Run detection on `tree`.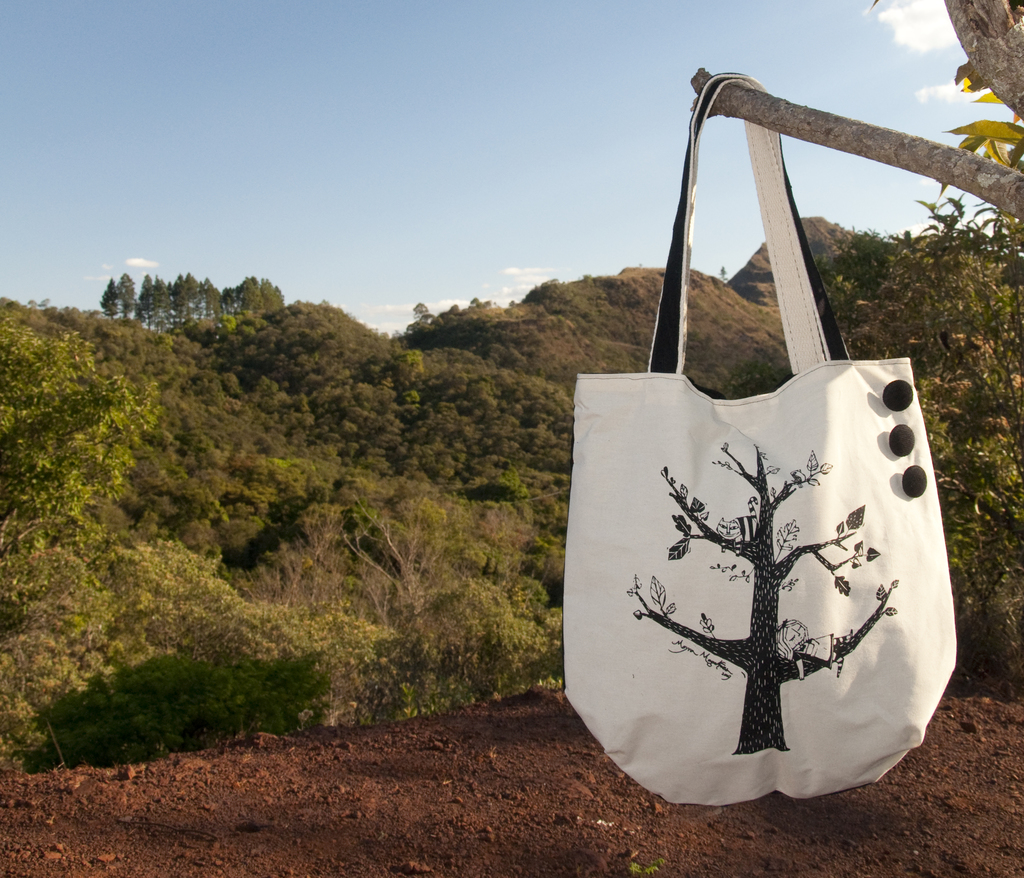
Result: <region>237, 270, 266, 328</region>.
